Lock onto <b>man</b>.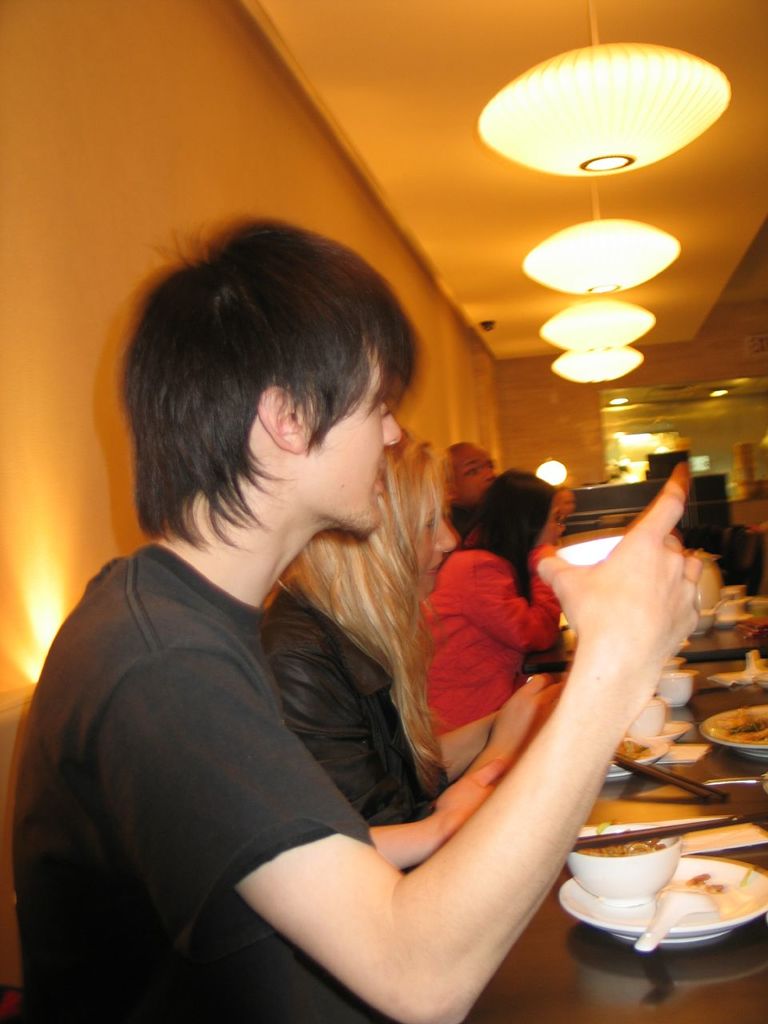
Locked: (22, 236, 698, 1007).
